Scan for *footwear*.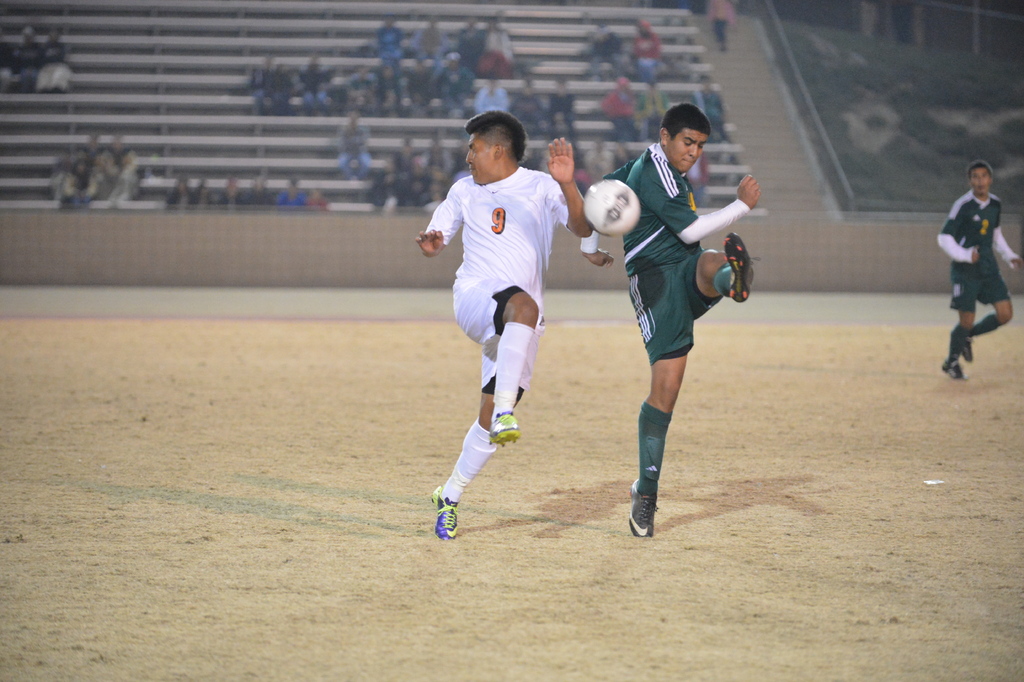
Scan result: select_region(431, 485, 471, 542).
